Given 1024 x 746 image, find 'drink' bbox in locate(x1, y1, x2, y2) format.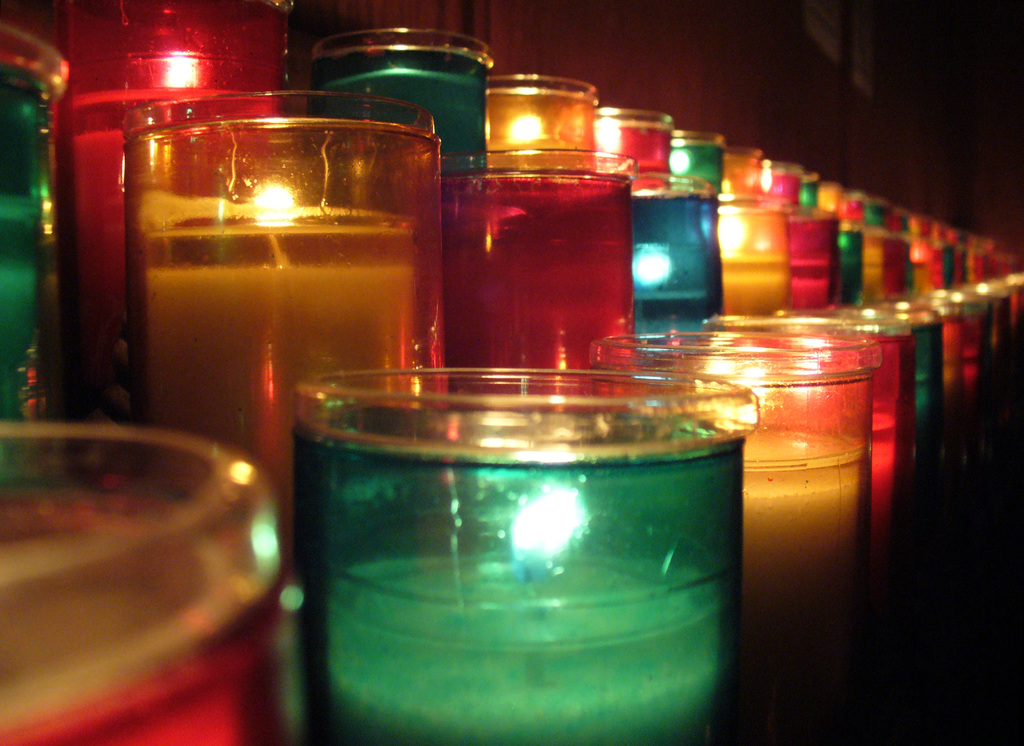
locate(102, 85, 465, 462).
